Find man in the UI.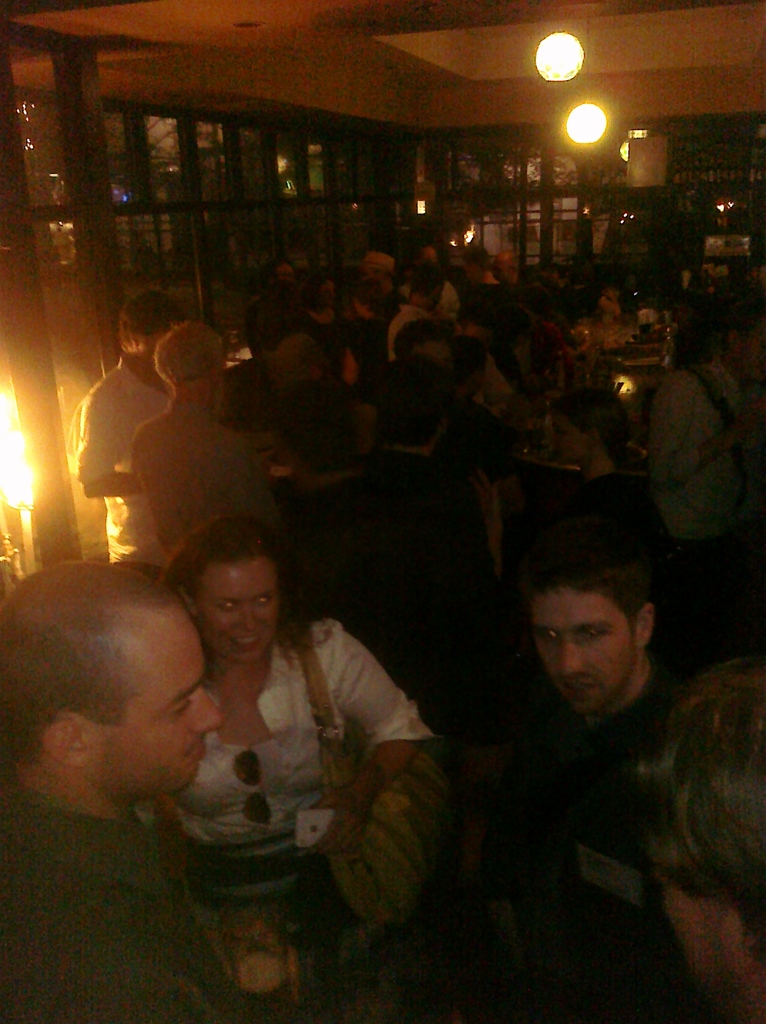
UI element at [0,556,288,1023].
